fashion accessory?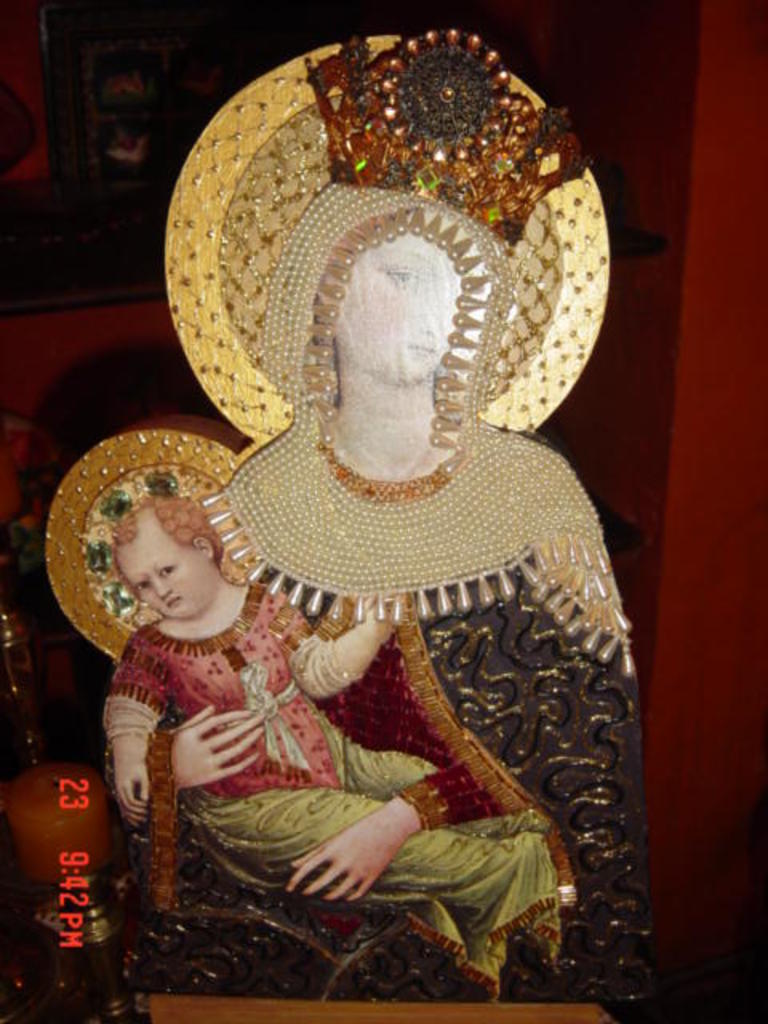
crop(160, 24, 610, 448)
